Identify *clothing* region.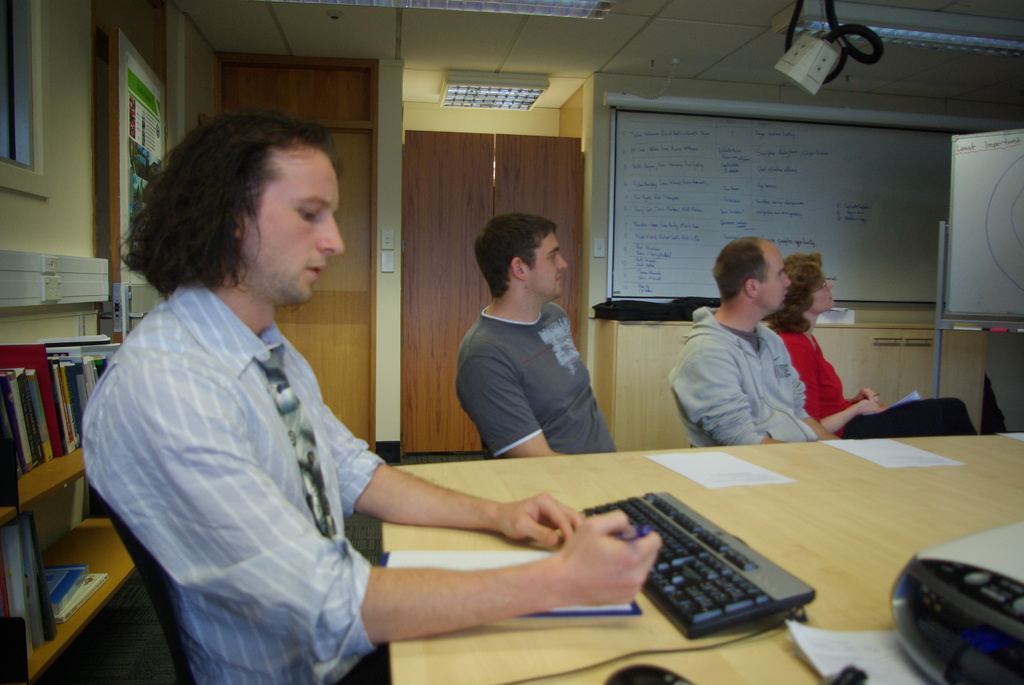
Region: [771,324,854,418].
